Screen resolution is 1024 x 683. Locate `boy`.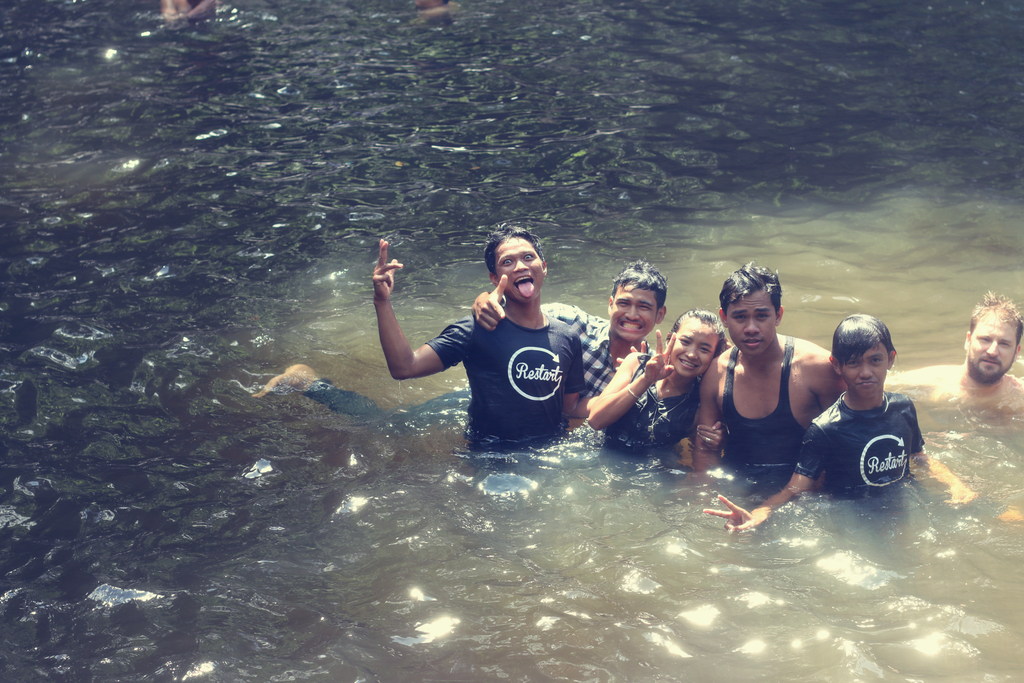
x1=698, y1=262, x2=849, y2=490.
